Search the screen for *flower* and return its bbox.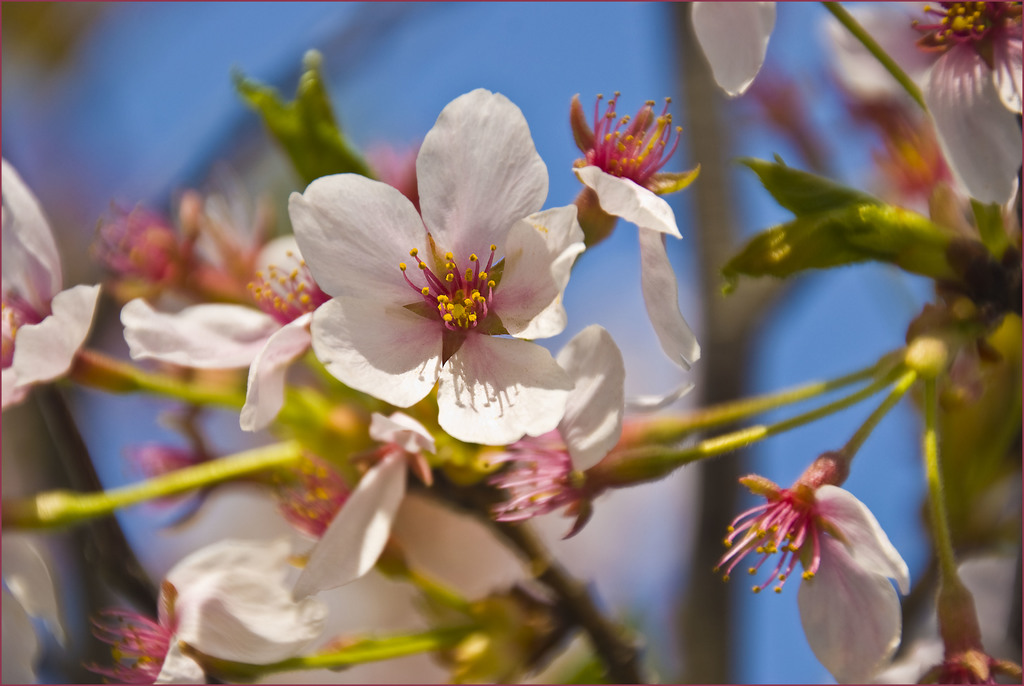
Found: detection(115, 225, 335, 434).
